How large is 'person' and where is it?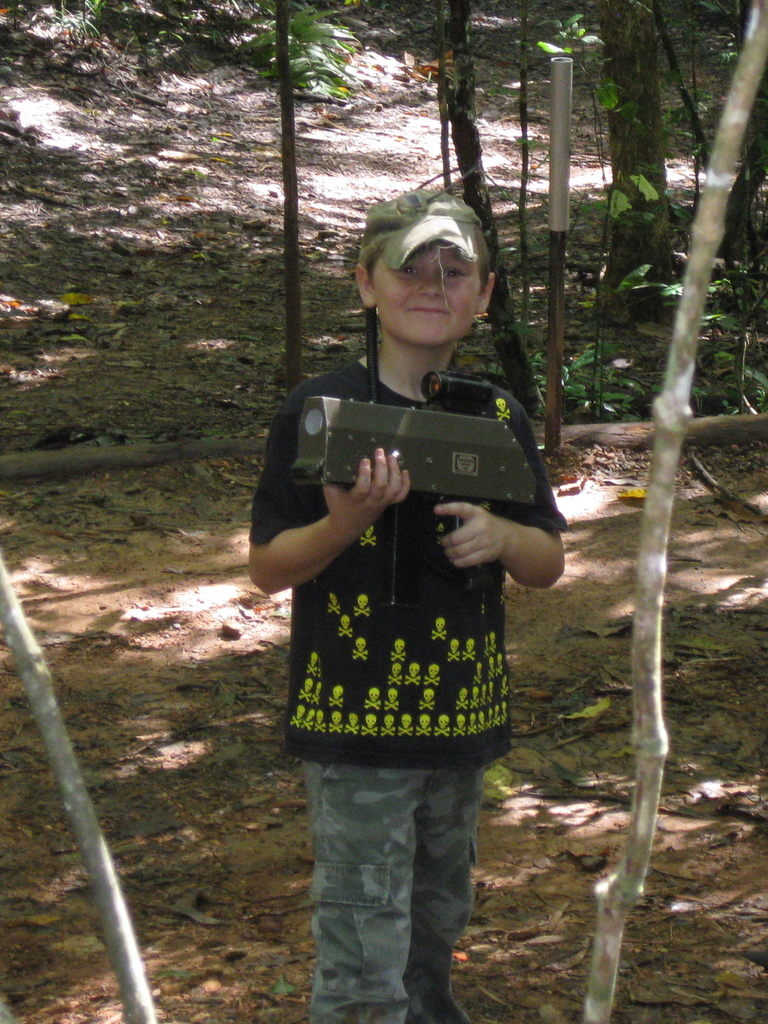
Bounding box: left=259, top=173, right=587, bottom=1023.
